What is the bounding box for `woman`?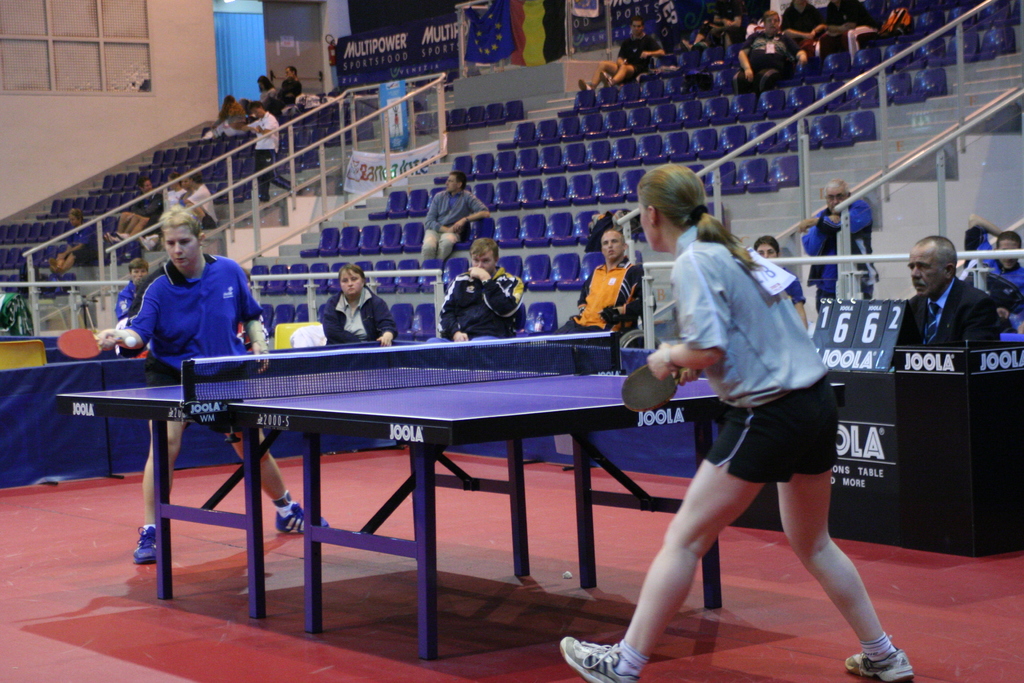
135, 173, 200, 253.
